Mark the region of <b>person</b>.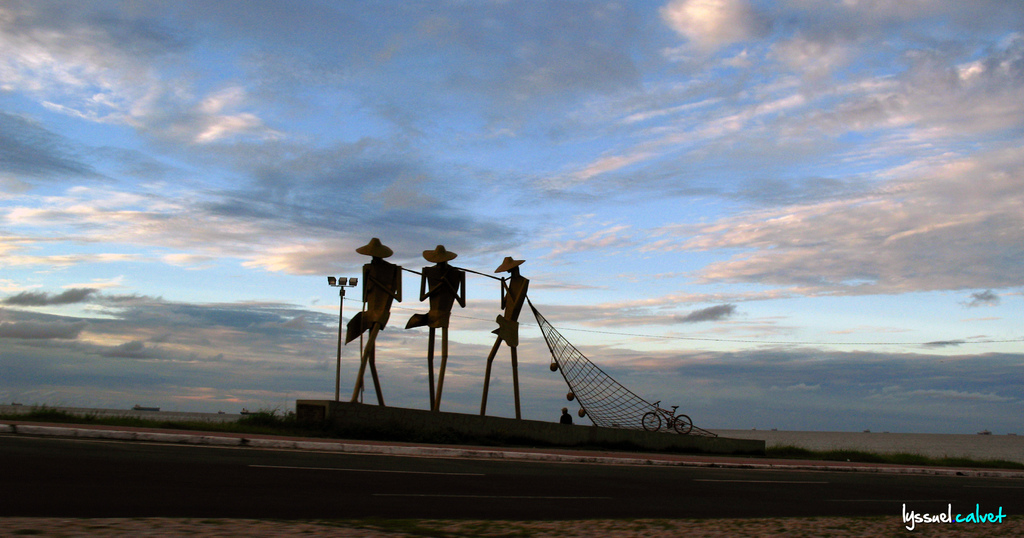
Region: crop(556, 404, 572, 432).
